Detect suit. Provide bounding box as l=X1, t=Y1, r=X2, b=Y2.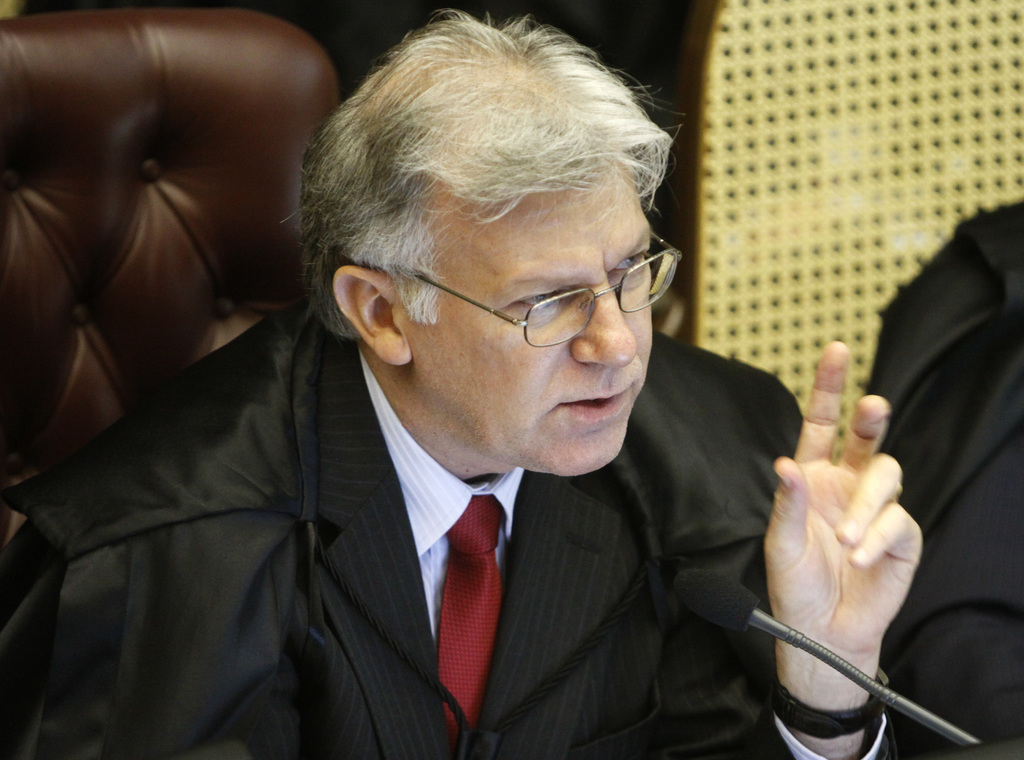
l=46, t=182, r=852, b=759.
